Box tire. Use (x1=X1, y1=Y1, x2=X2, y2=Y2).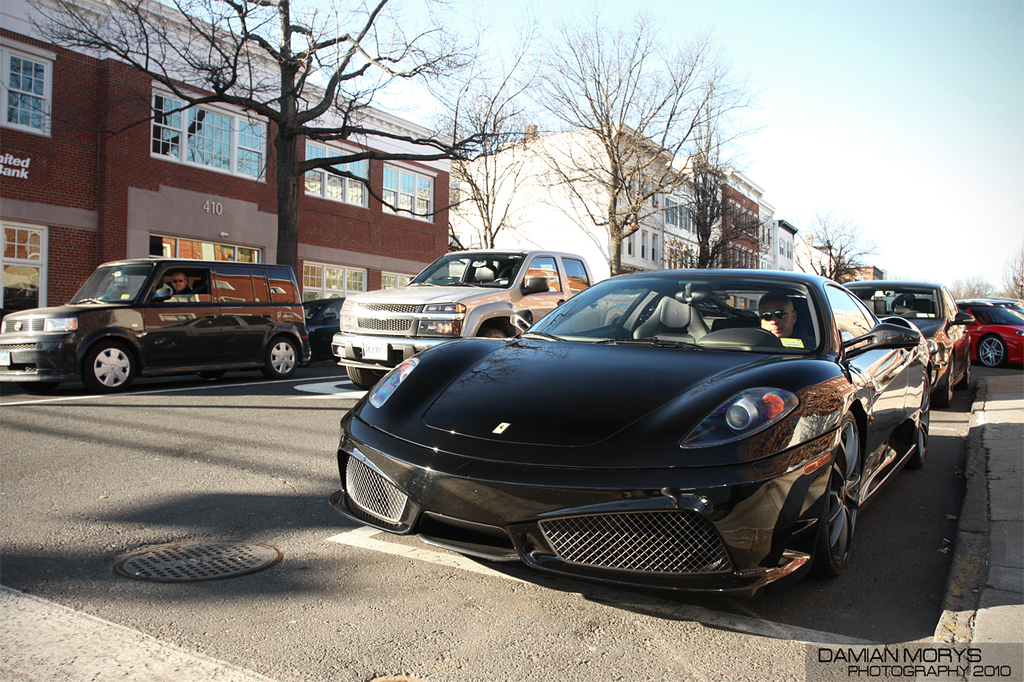
(x1=942, y1=353, x2=953, y2=405).
